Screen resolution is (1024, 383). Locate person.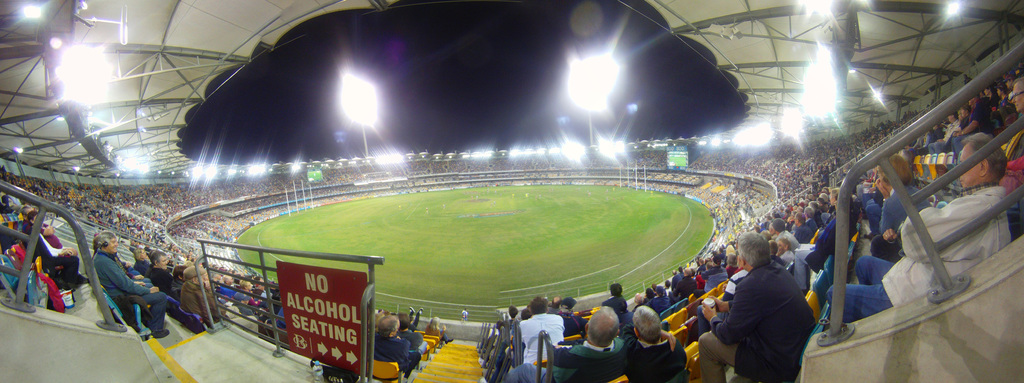
locate(371, 316, 424, 373).
